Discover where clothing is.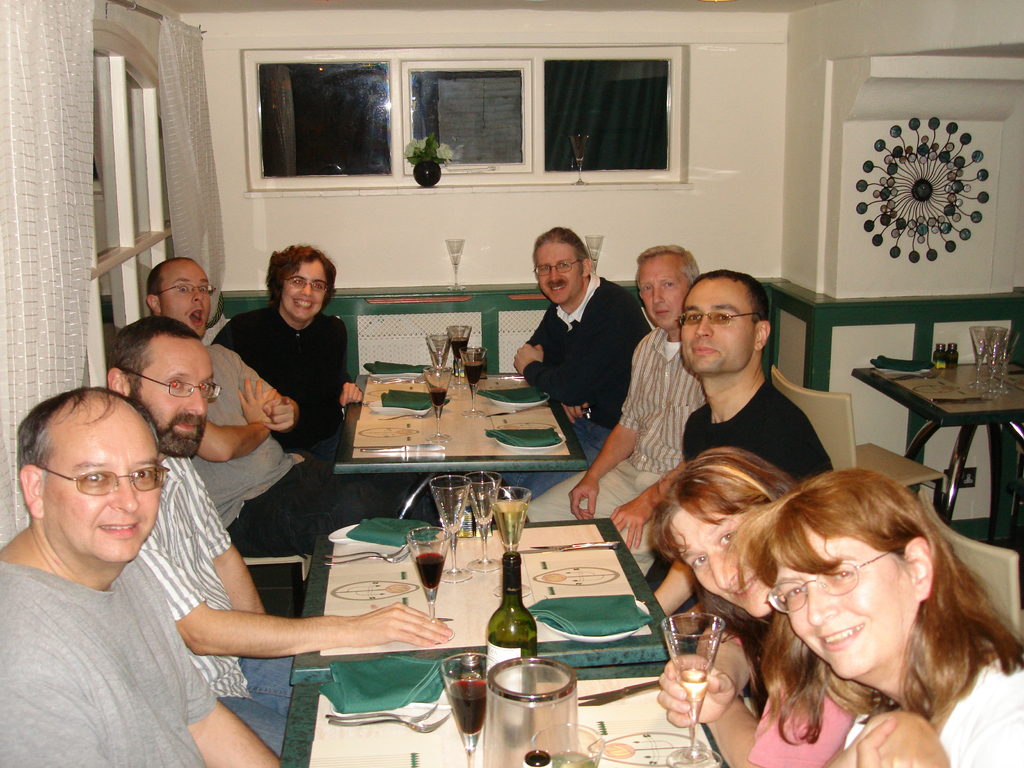
Discovered at x1=190, y1=346, x2=345, y2=598.
